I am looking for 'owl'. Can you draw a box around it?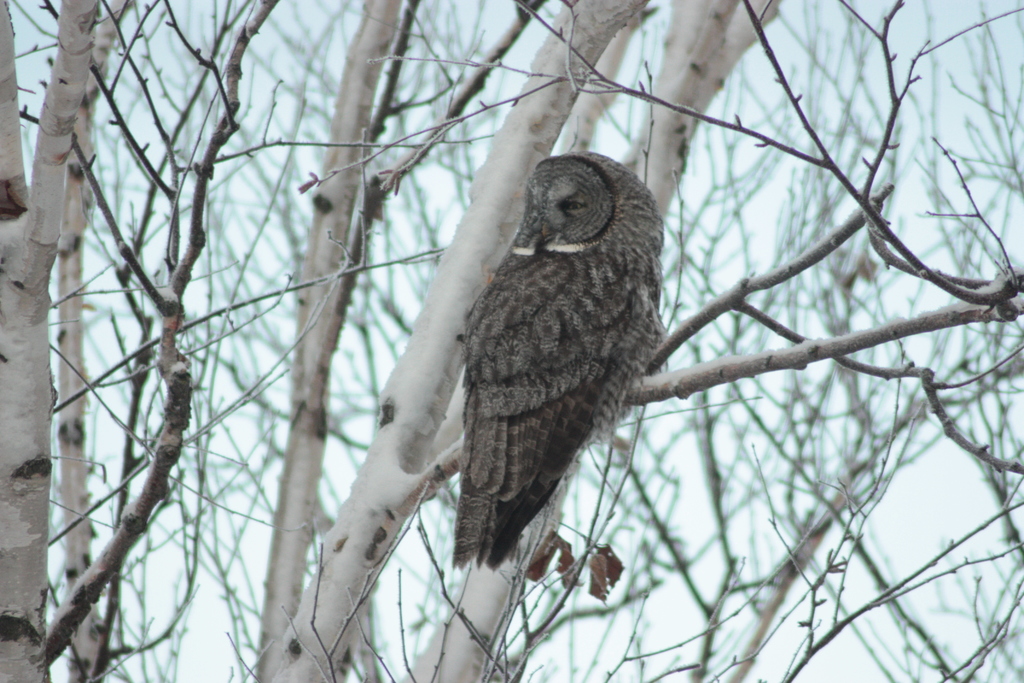
Sure, the bounding box is [451,152,668,576].
